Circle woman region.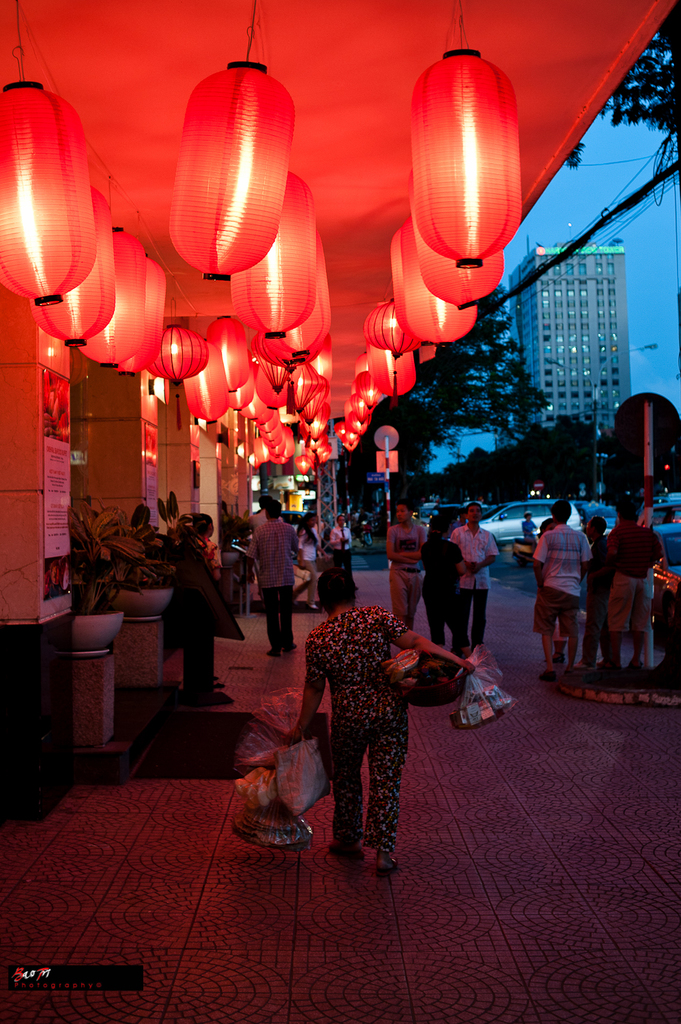
Region: [297, 567, 439, 878].
